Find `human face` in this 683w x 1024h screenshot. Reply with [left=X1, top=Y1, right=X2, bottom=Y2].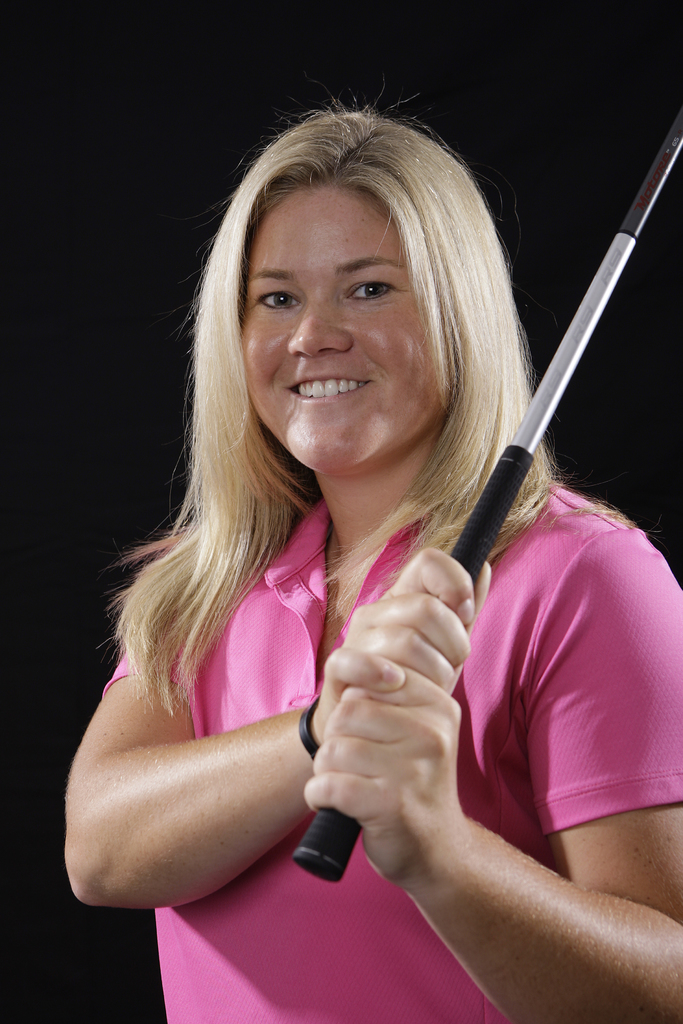
[left=244, top=185, right=456, bottom=475].
